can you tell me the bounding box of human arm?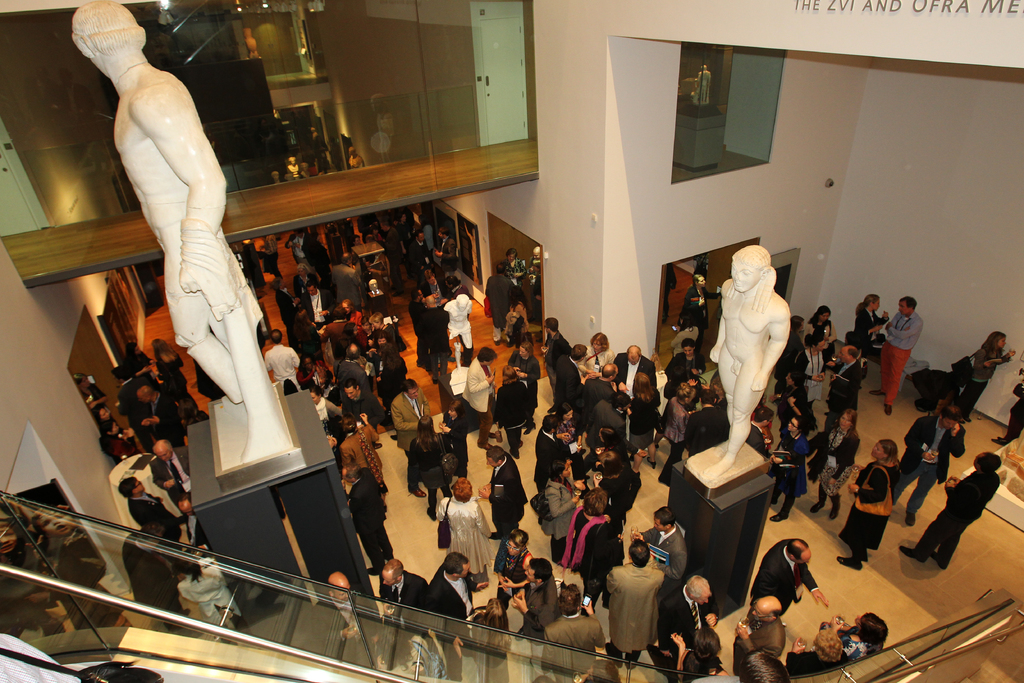
[392, 405, 420, 431].
